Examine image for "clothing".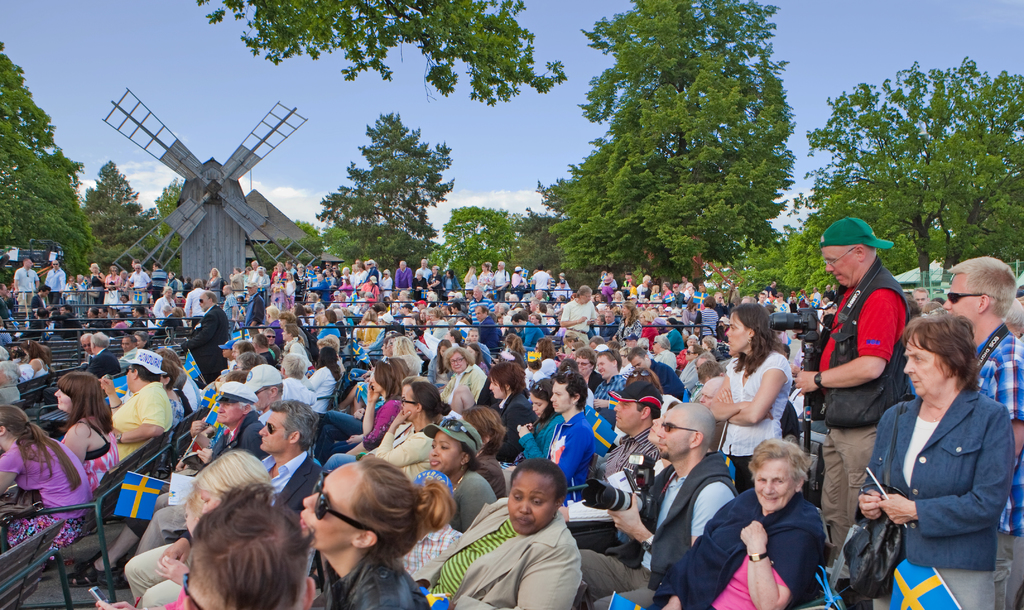
Examination result: (x1=851, y1=378, x2=1020, y2=609).
